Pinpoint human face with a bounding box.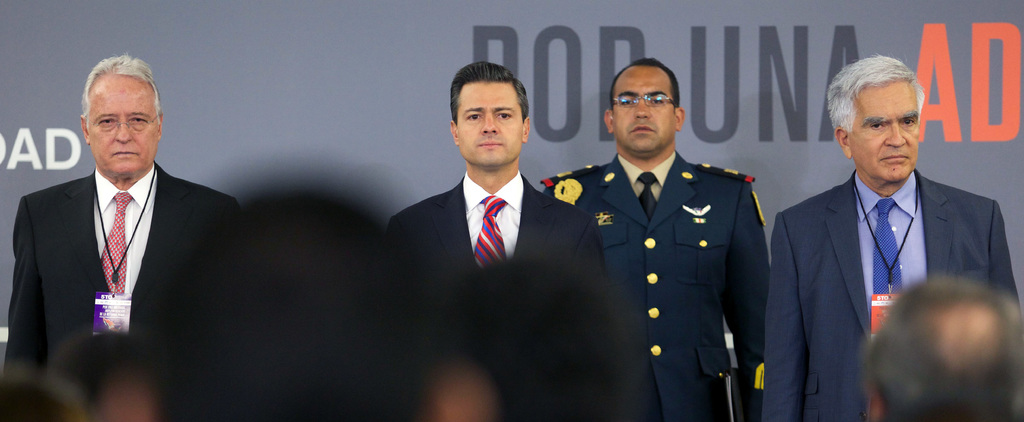
bbox=[84, 78, 157, 176].
